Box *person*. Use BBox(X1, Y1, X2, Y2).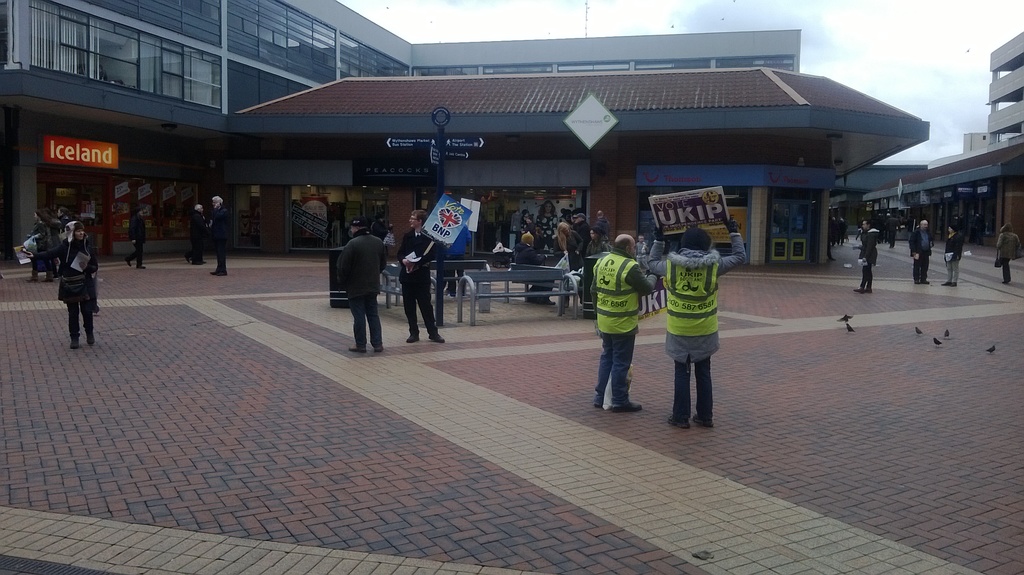
BBox(207, 196, 231, 277).
